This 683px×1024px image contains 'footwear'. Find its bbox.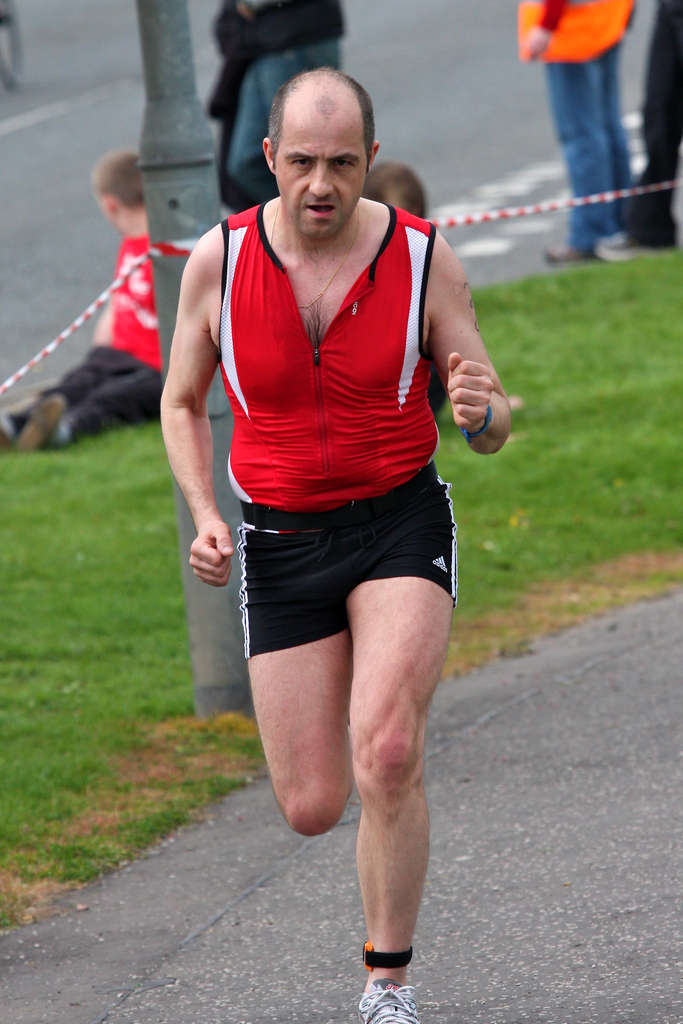
[546,242,595,265].
